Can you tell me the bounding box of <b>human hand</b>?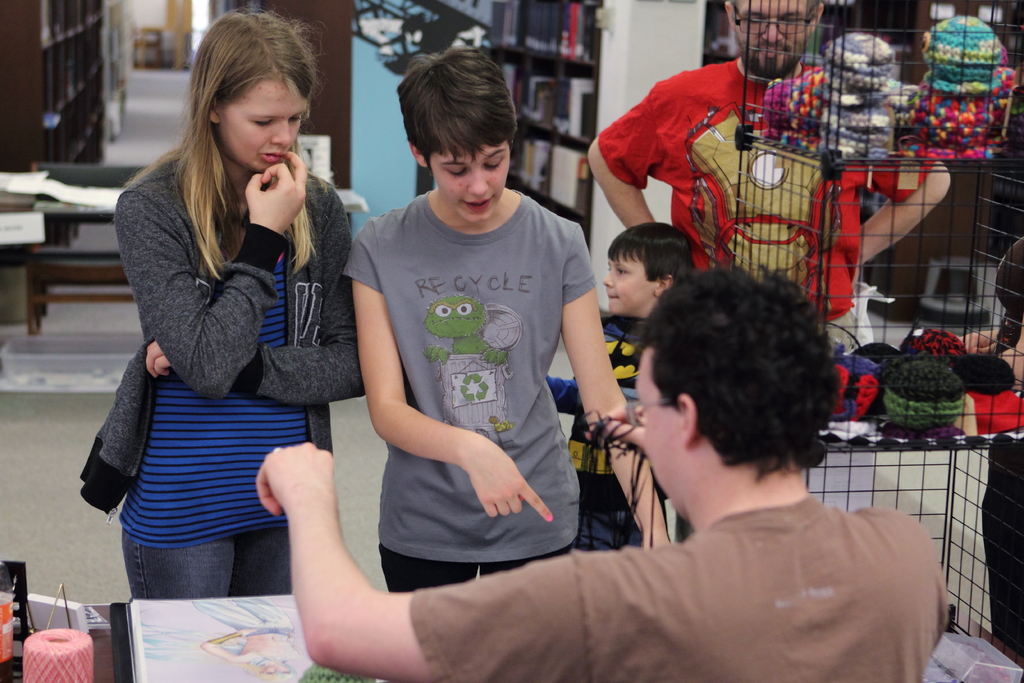
579:403:649:459.
